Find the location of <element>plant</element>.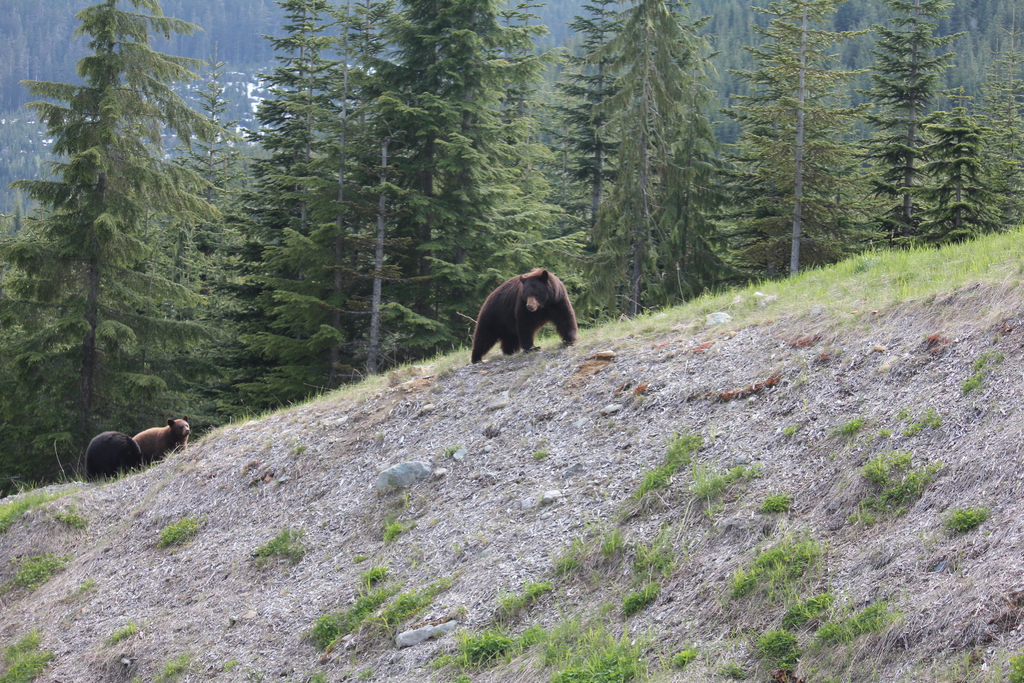
Location: crop(250, 507, 314, 568).
